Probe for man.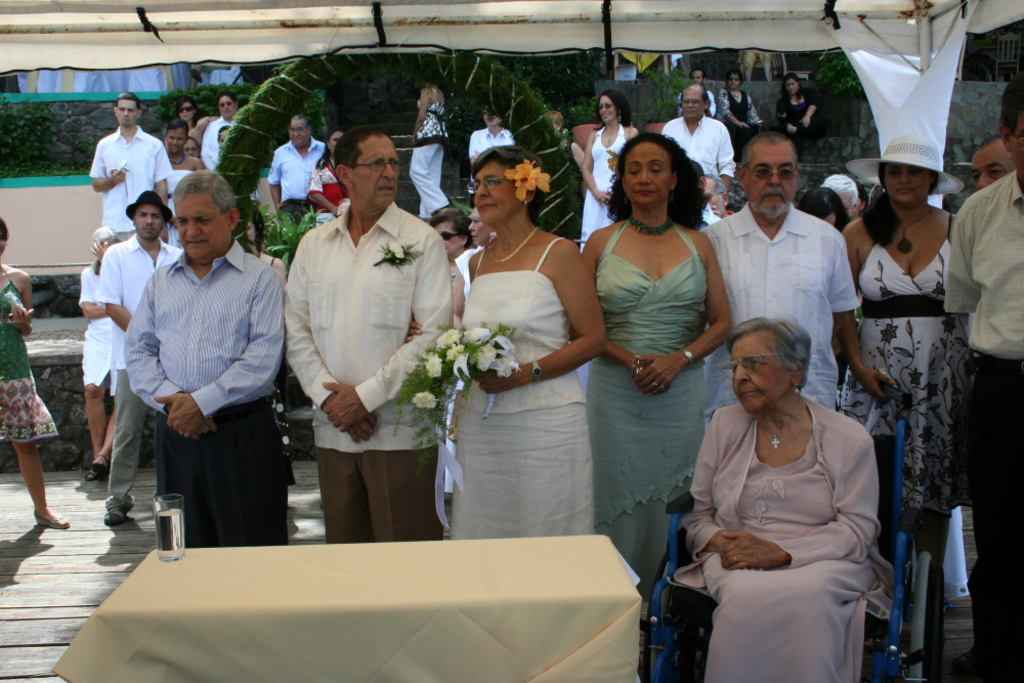
Probe result: 664, 83, 734, 196.
